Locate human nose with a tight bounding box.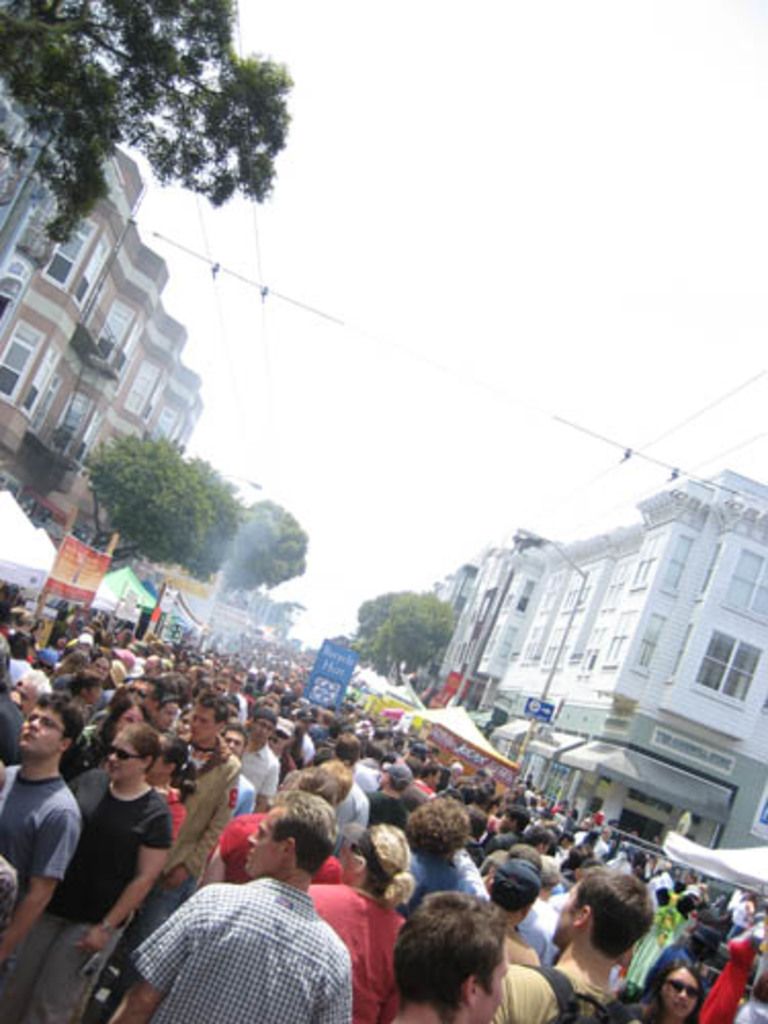
31 715 39 723.
